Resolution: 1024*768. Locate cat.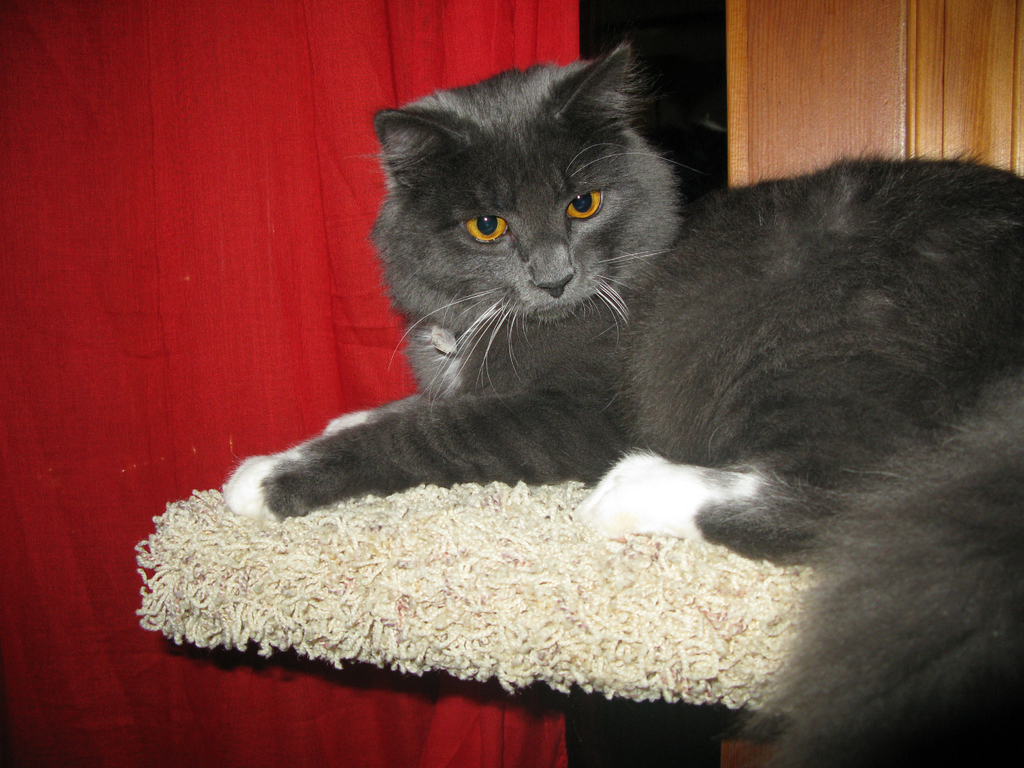
{"left": 207, "top": 41, "right": 1022, "bottom": 762}.
